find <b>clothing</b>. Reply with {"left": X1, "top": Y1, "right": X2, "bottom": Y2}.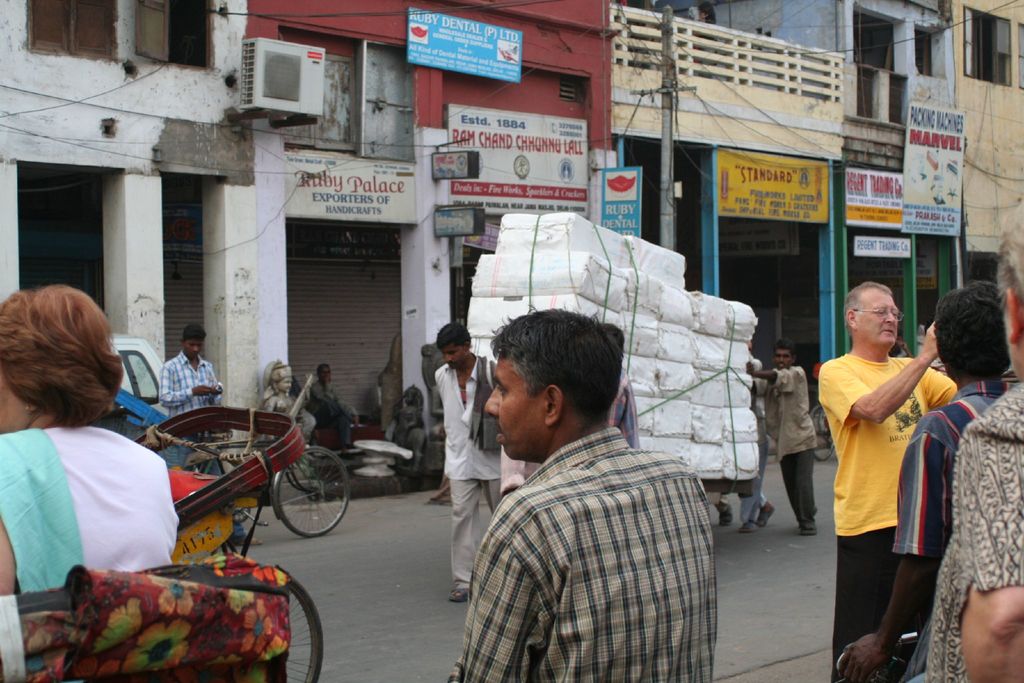
{"left": 908, "top": 379, "right": 1023, "bottom": 682}.
